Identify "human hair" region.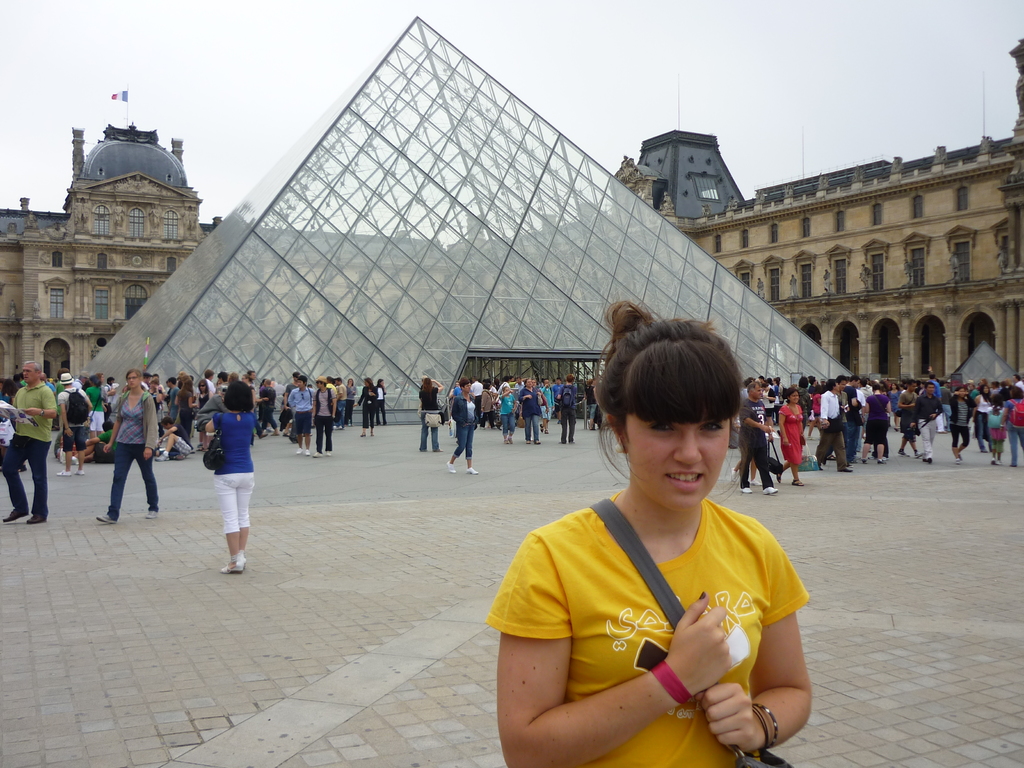
Region: (left=242, top=372, right=247, bottom=377).
